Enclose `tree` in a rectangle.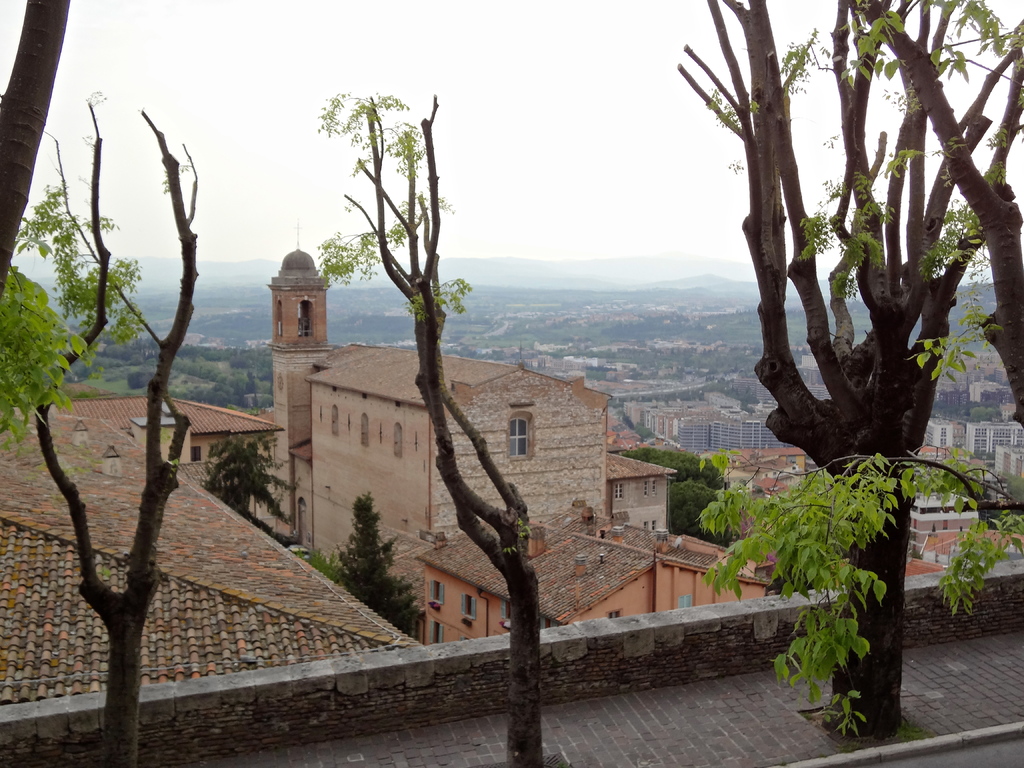
locate(298, 543, 346, 589).
